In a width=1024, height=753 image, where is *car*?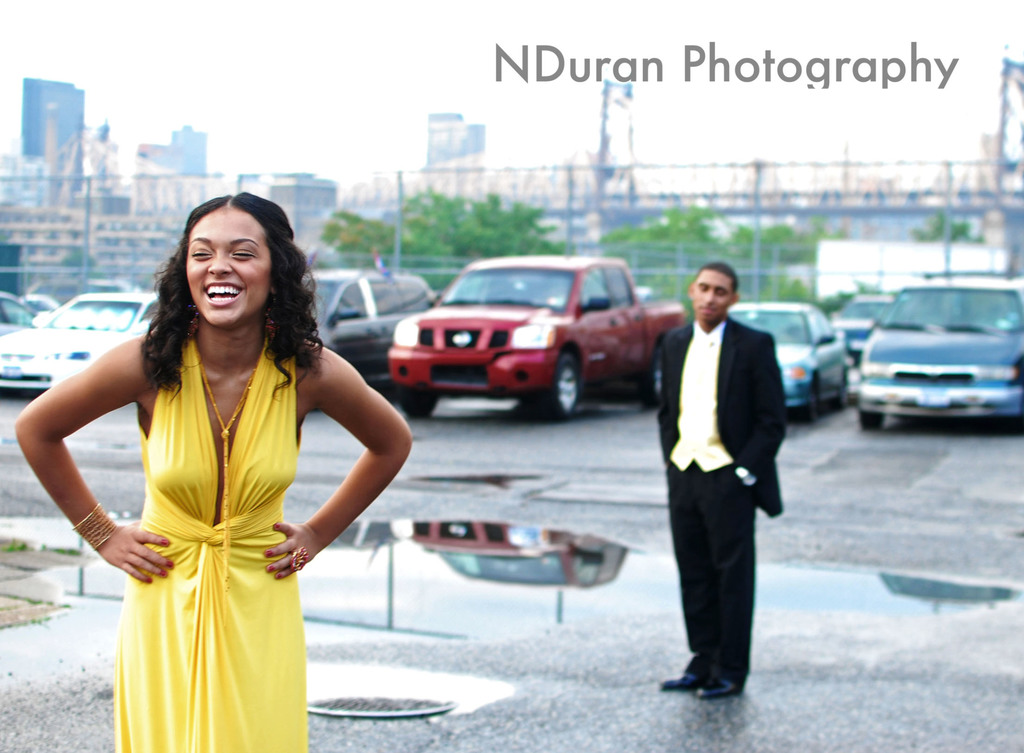
<region>312, 273, 440, 383</region>.
